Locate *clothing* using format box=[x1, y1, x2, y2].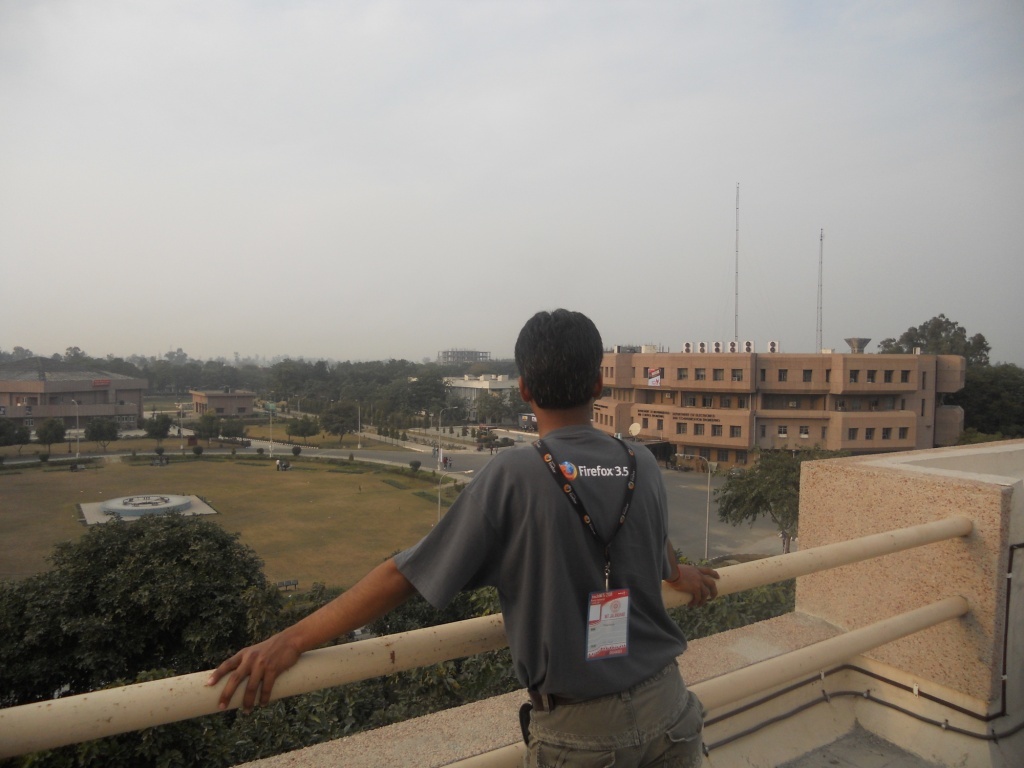
box=[406, 432, 705, 767].
